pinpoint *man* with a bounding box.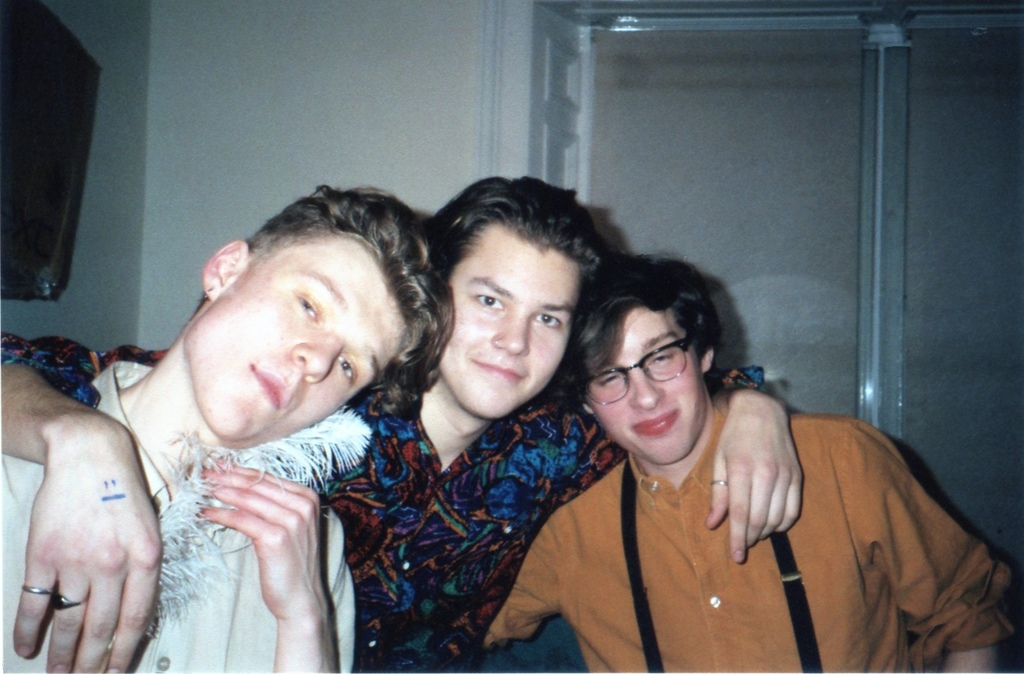
bbox=(0, 175, 808, 673).
